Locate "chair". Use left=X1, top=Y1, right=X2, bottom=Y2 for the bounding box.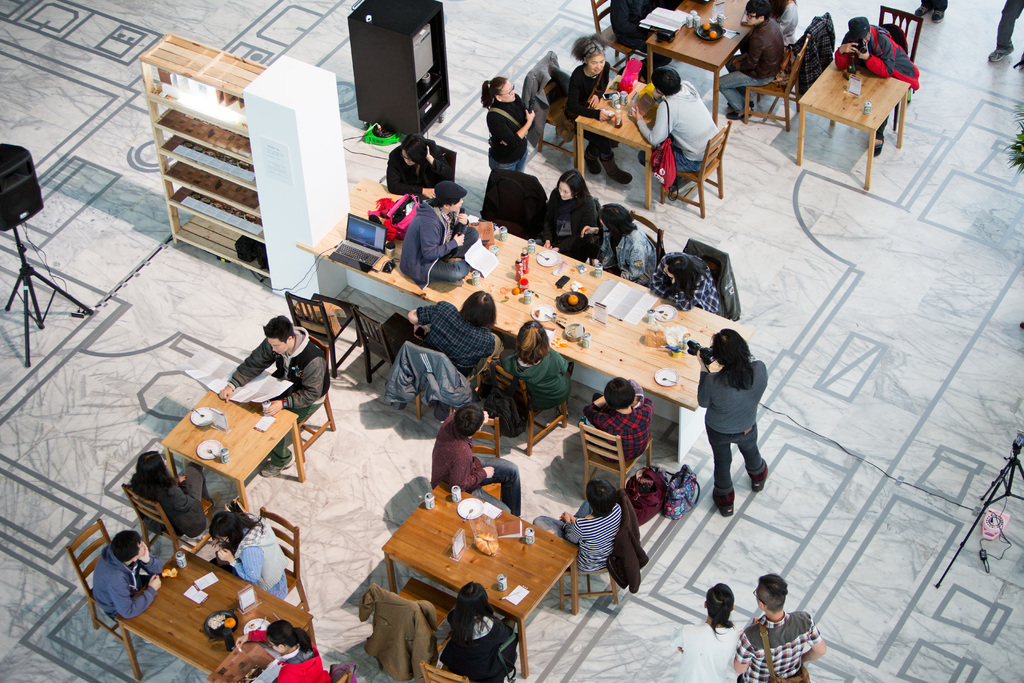
left=484, top=362, right=564, bottom=454.
